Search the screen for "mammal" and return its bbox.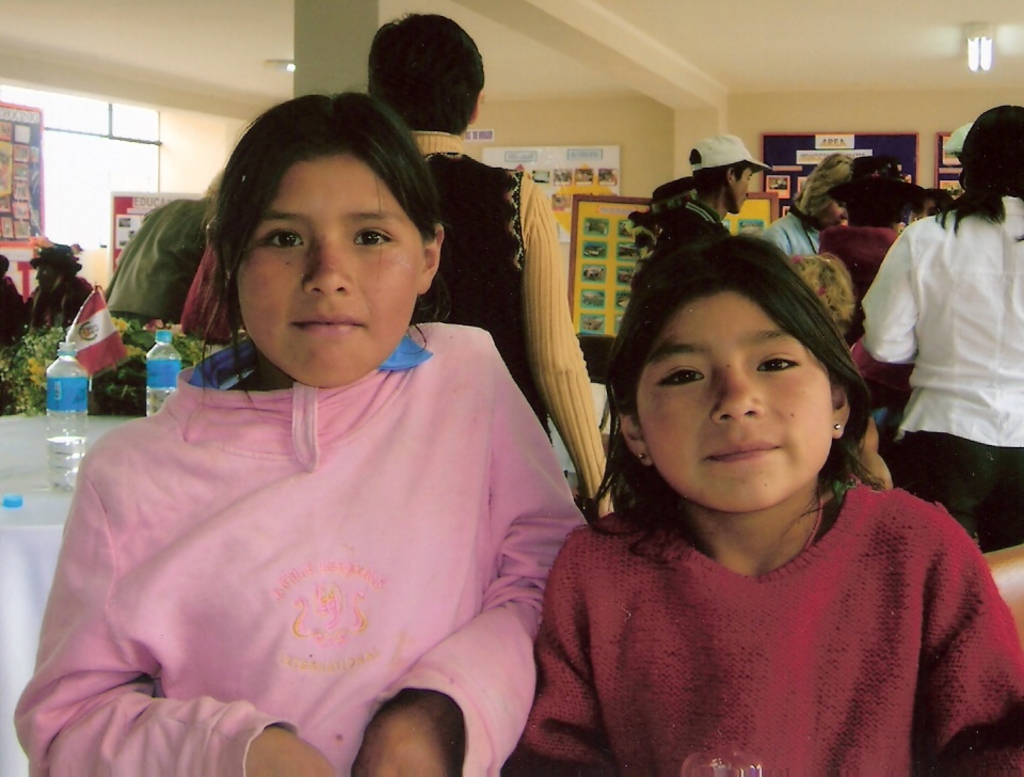
Found: locate(495, 229, 1023, 776).
